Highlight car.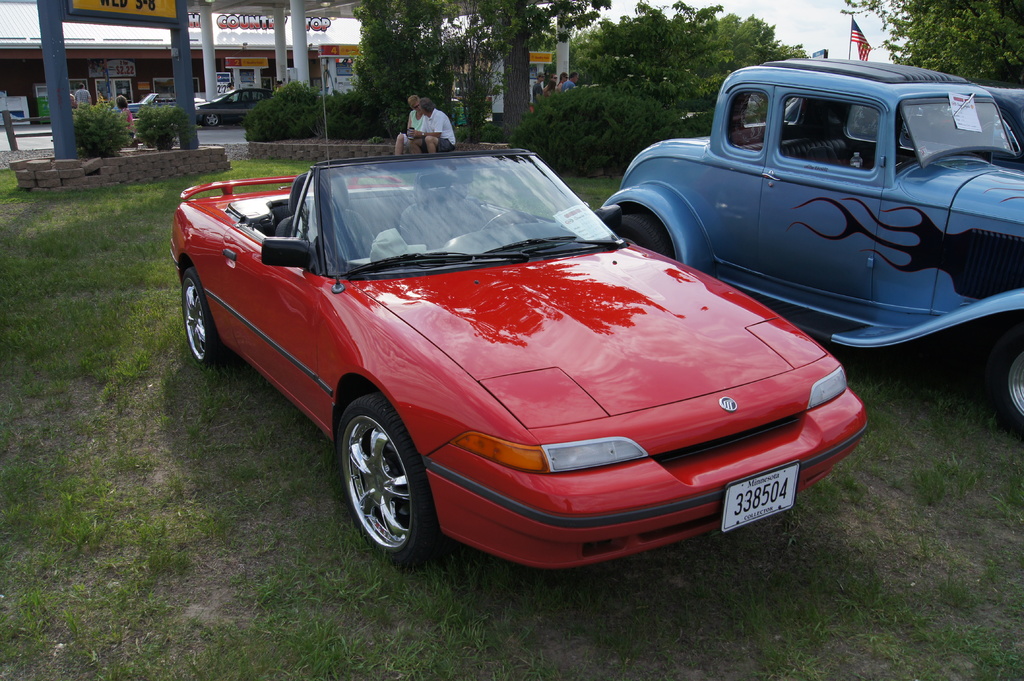
Highlighted region: <region>601, 56, 1023, 438</region>.
